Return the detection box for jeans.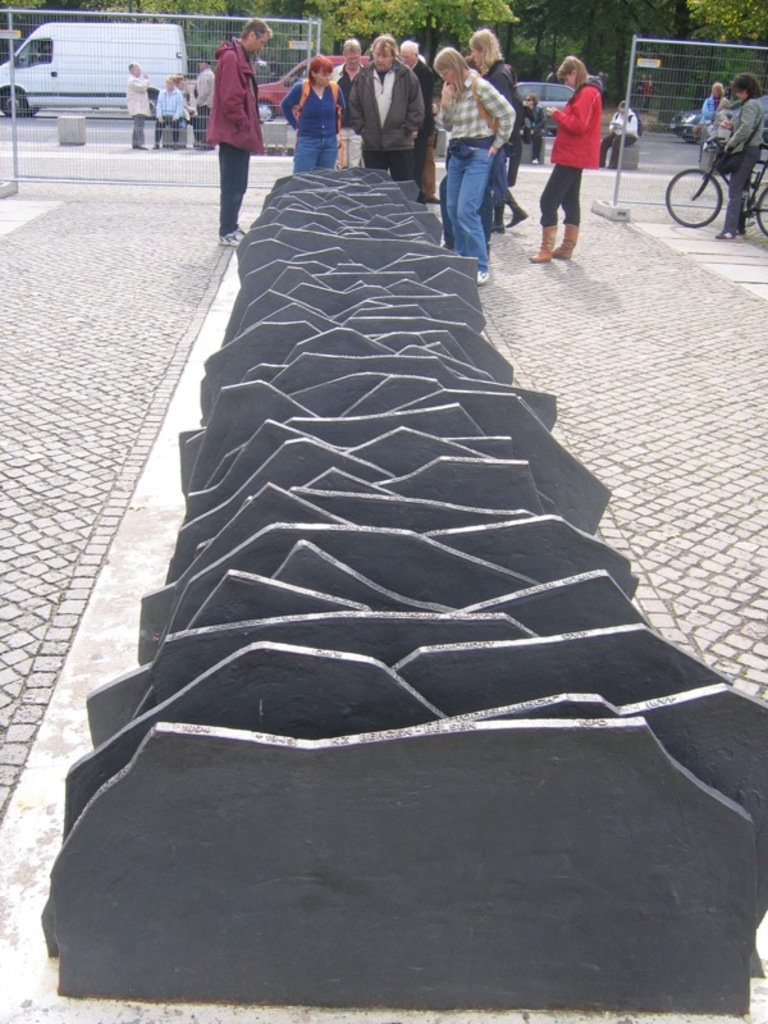
{"x1": 155, "y1": 125, "x2": 182, "y2": 148}.
